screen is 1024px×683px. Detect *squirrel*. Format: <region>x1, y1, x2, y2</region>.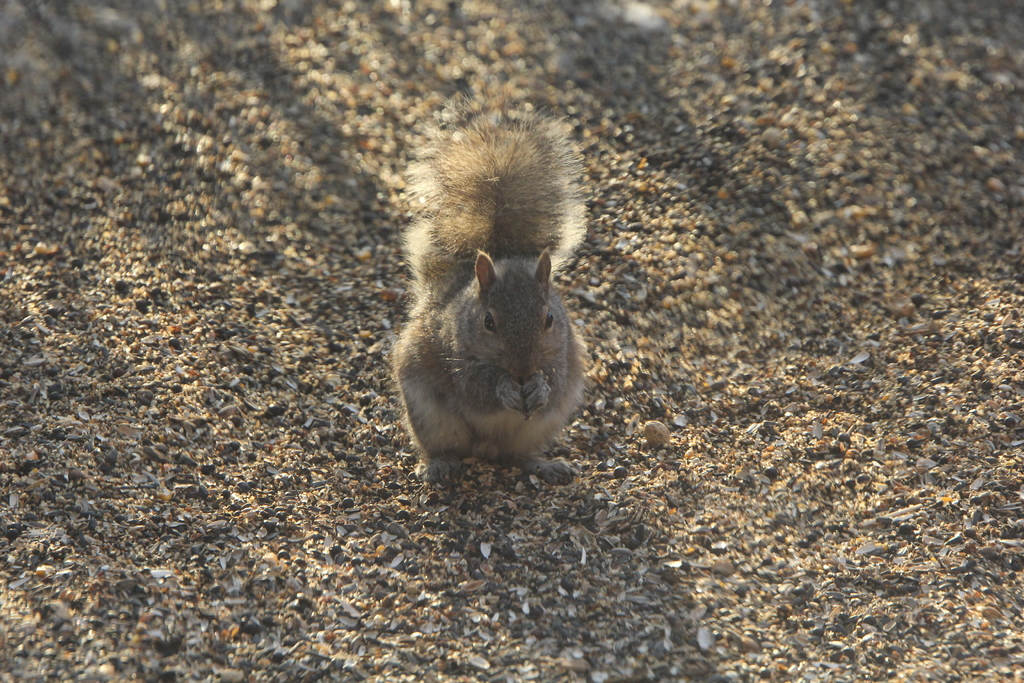
<region>397, 102, 607, 475</region>.
